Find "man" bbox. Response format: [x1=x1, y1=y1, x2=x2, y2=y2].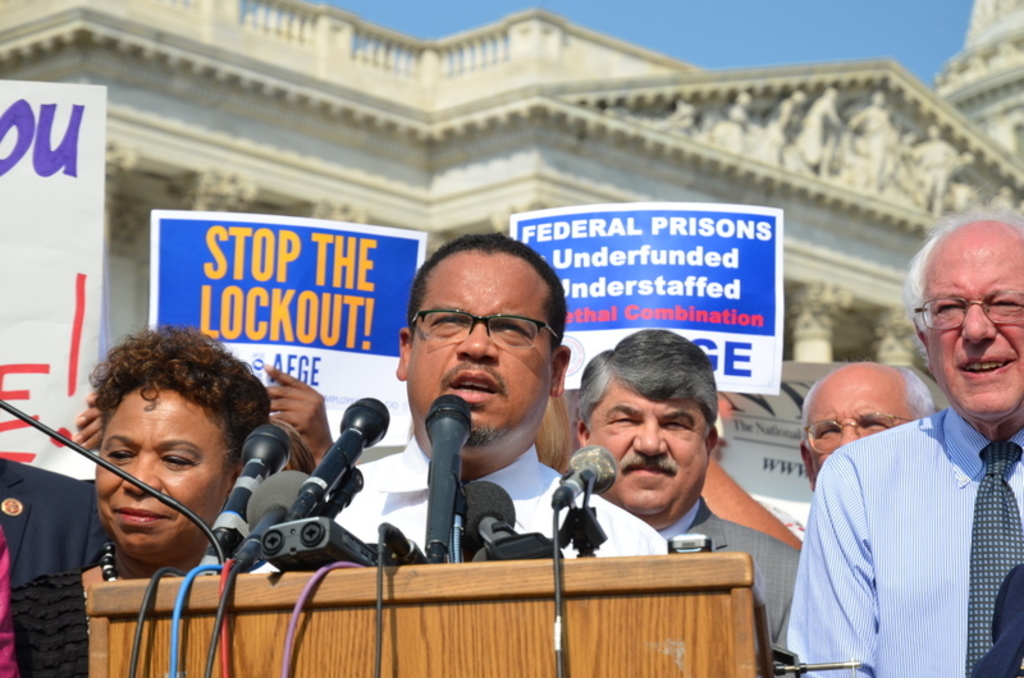
[x1=260, y1=359, x2=334, y2=469].
